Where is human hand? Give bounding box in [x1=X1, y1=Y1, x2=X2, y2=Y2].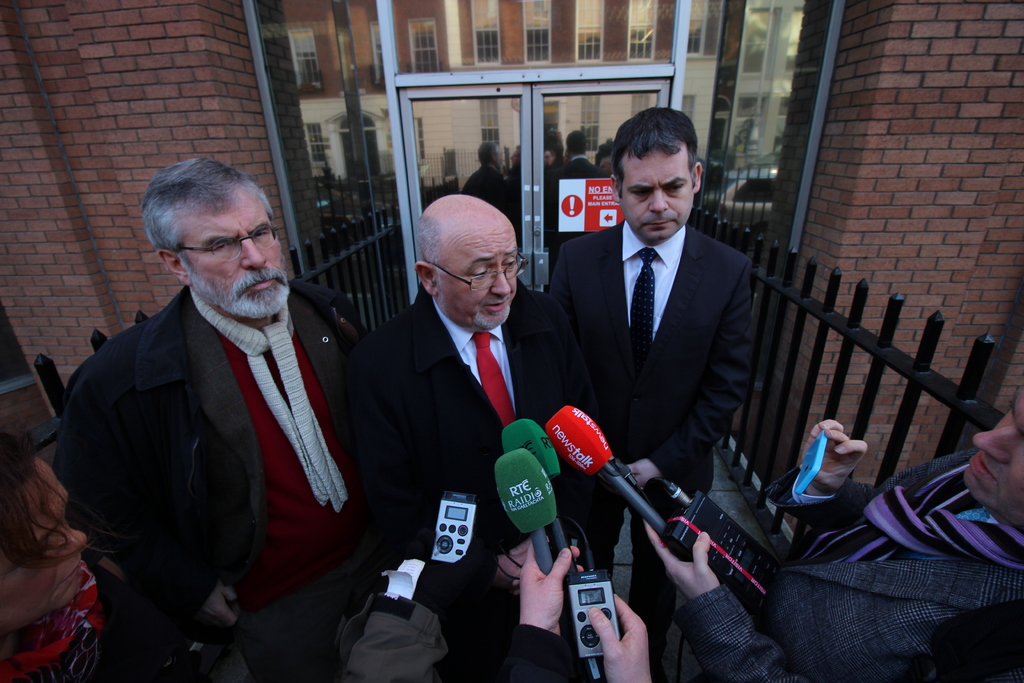
[x1=495, y1=541, x2=536, y2=602].
